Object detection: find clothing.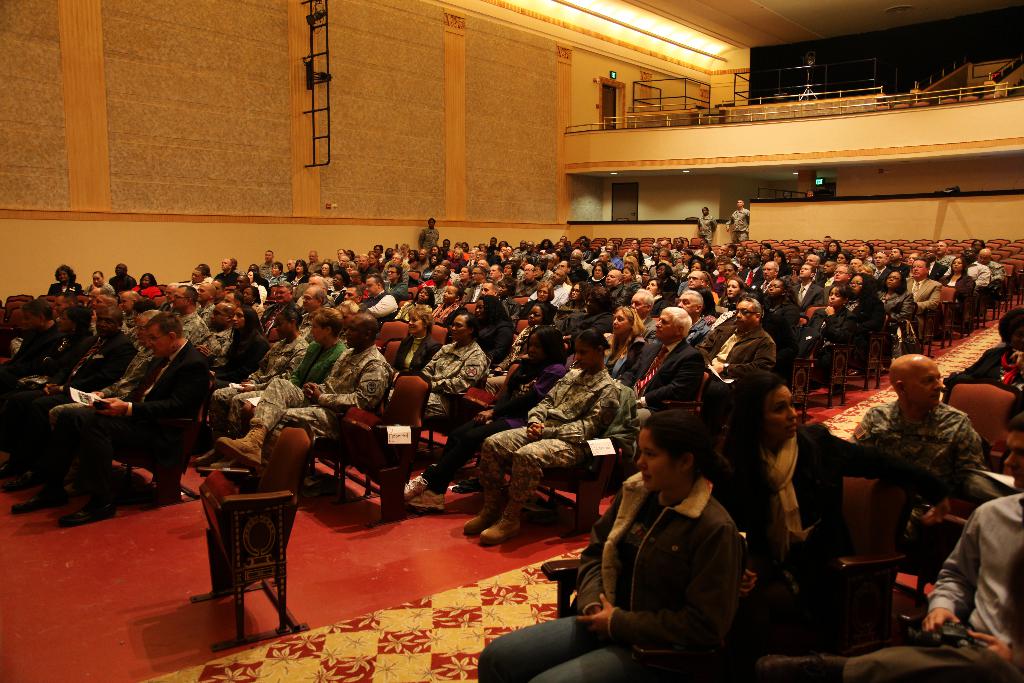
BBox(51, 343, 207, 494).
